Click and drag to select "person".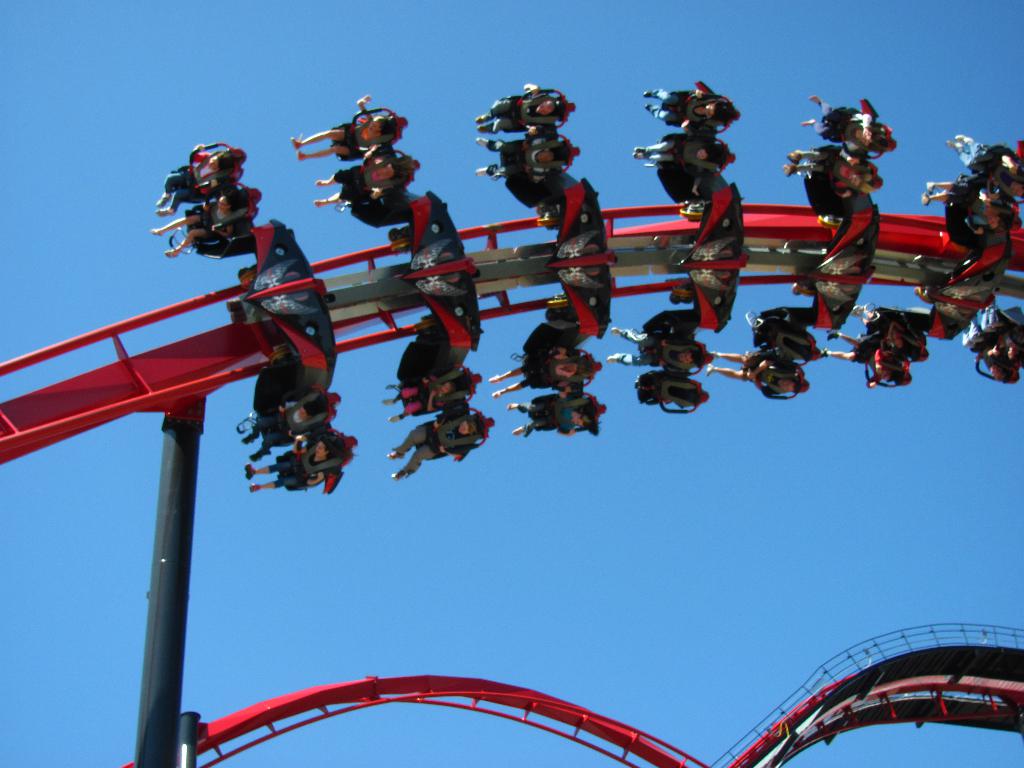
Selection: select_region(292, 100, 404, 161).
